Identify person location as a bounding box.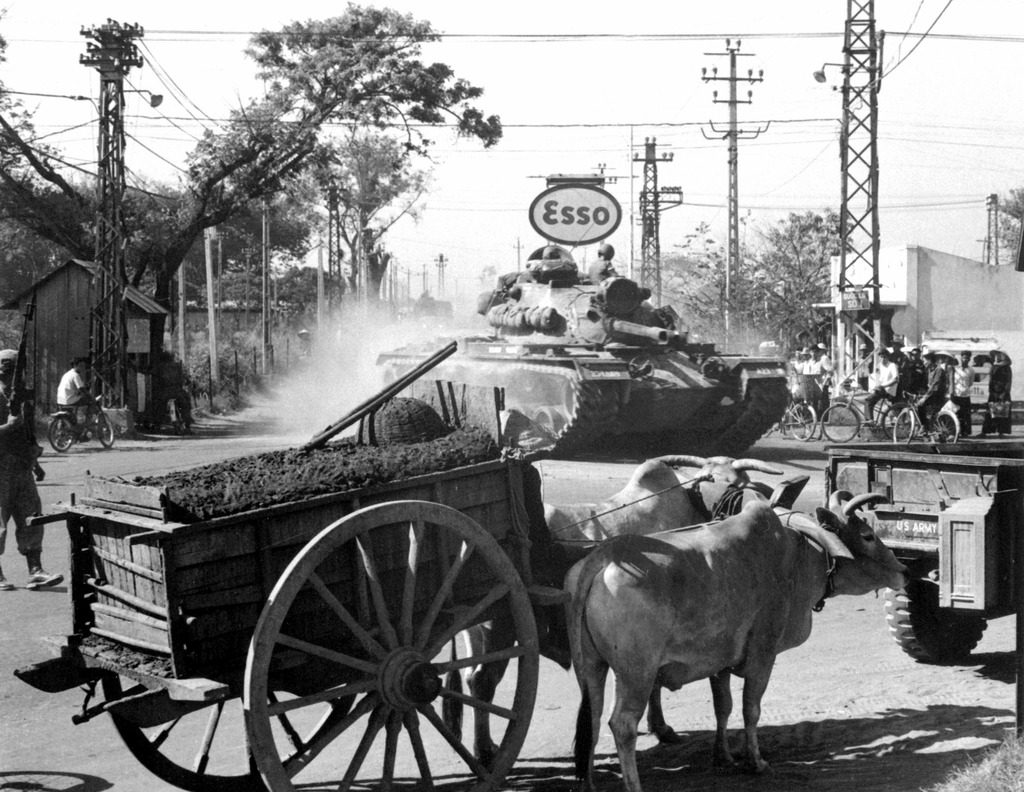
(x1=586, y1=242, x2=624, y2=286).
